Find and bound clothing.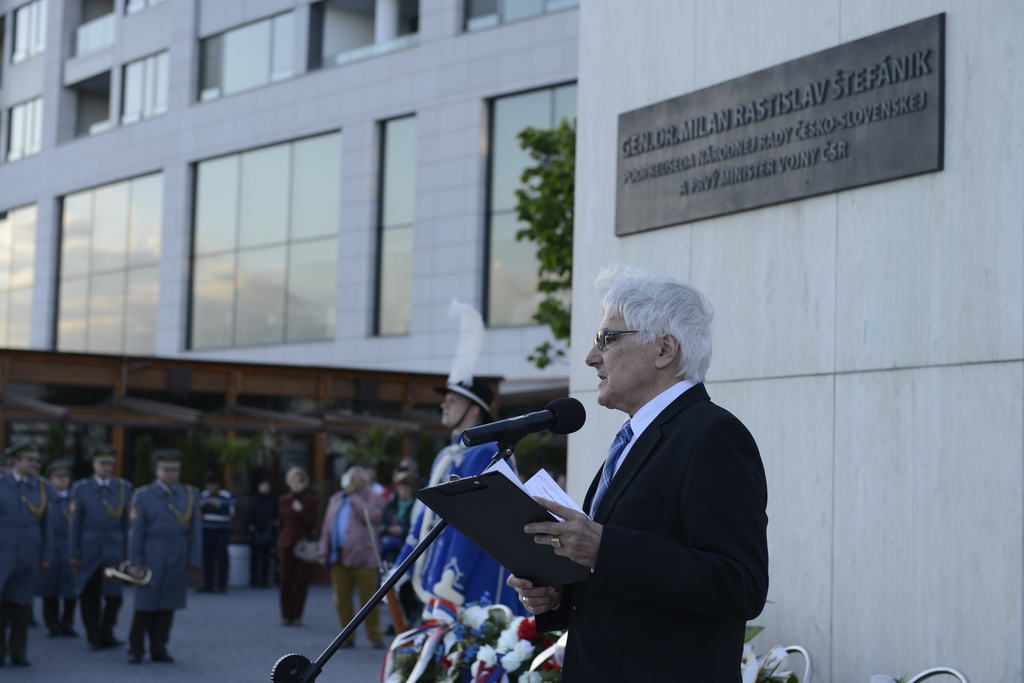
Bound: crop(49, 478, 77, 637).
